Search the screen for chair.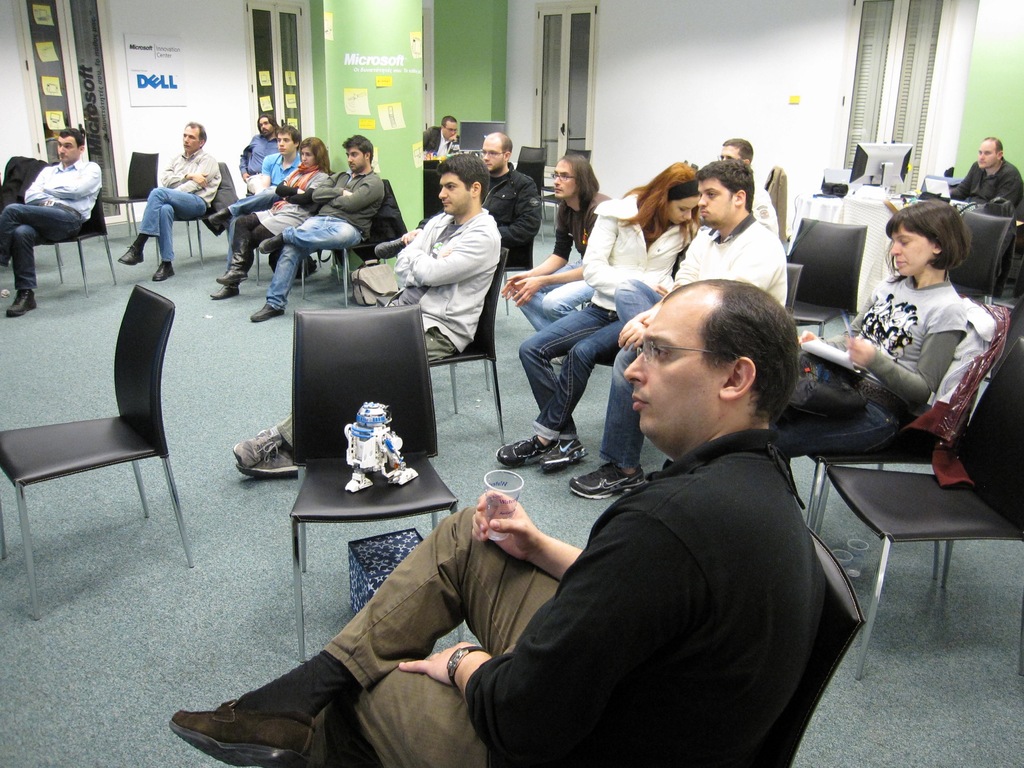
Found at [916, 172, 964, 195].
